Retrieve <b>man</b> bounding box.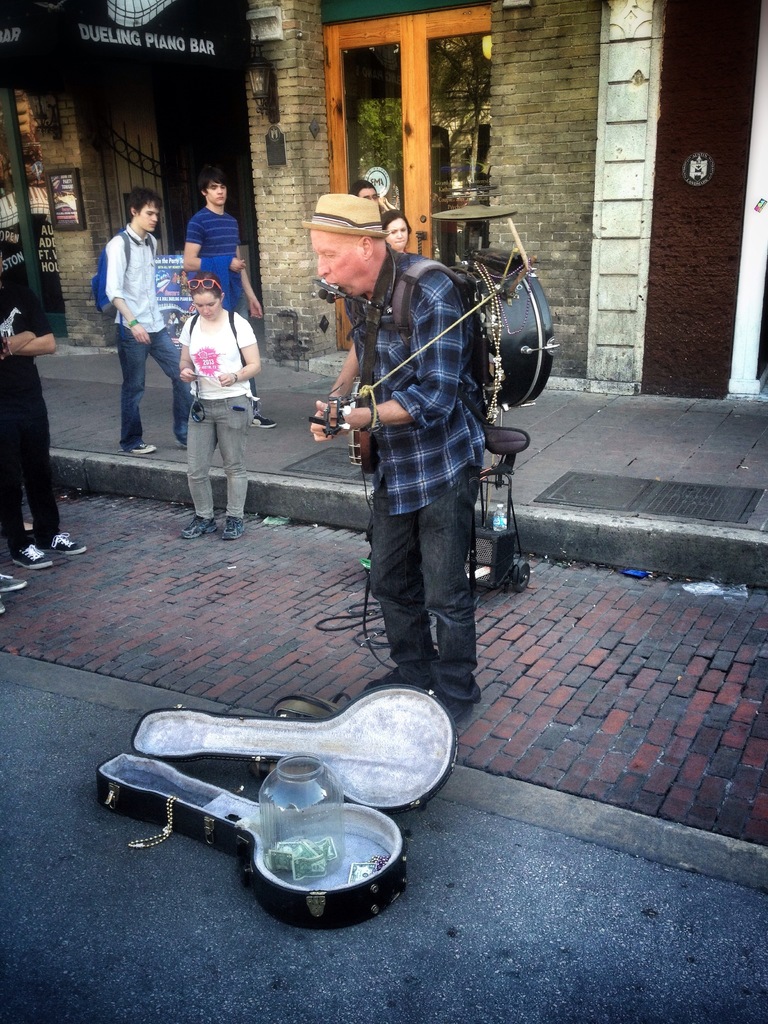
Bounding box: 308/194/484/724.
